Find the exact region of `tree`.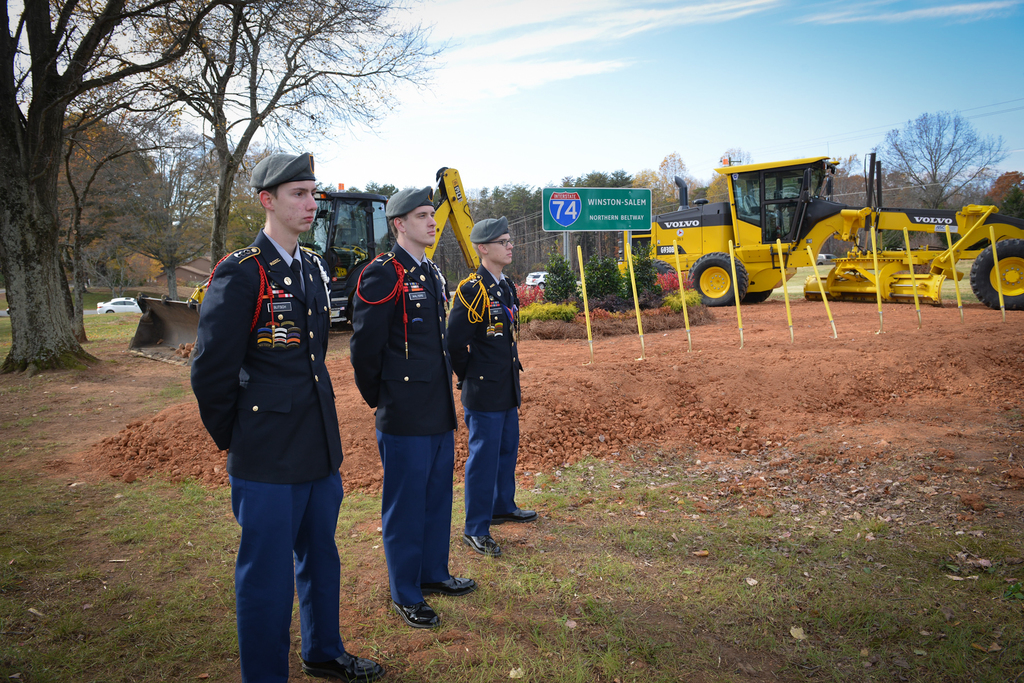
Exact region: [716,146,756,200].
